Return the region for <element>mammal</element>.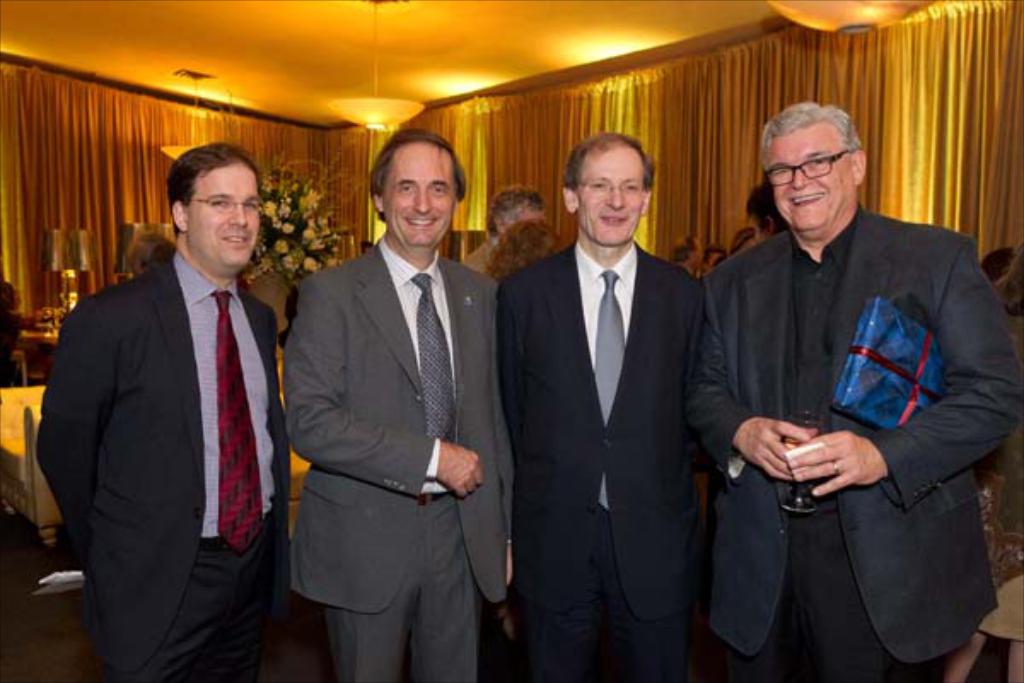
l=696, t=242, r=725, b=277.
